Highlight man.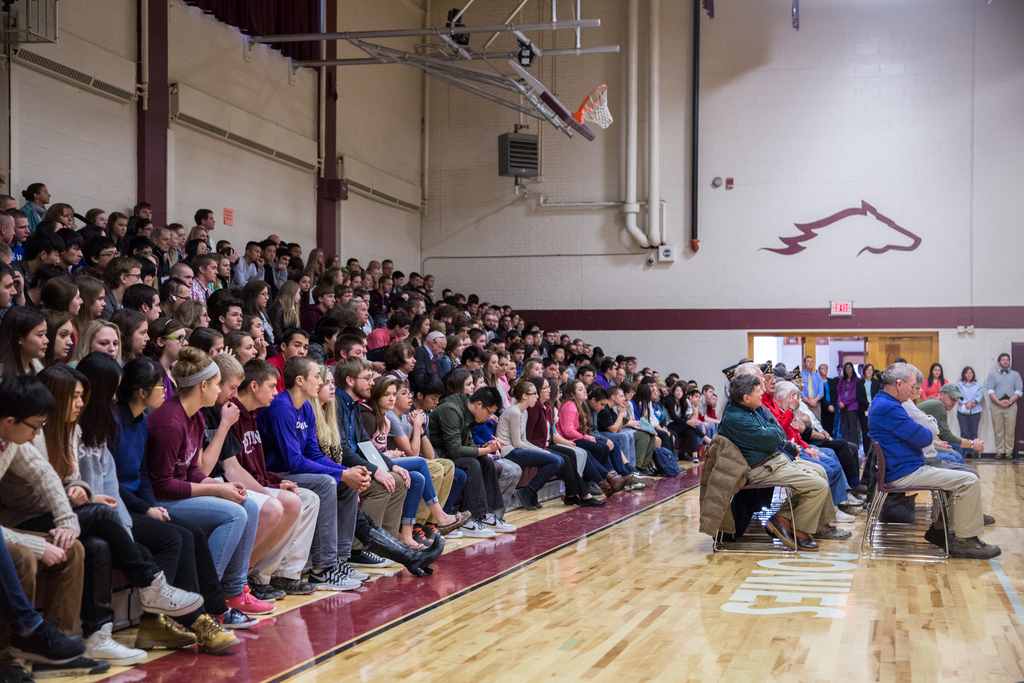
Highlighted region: {"left": 636, "top": 375, "right": 676, "bottom": 457}.
